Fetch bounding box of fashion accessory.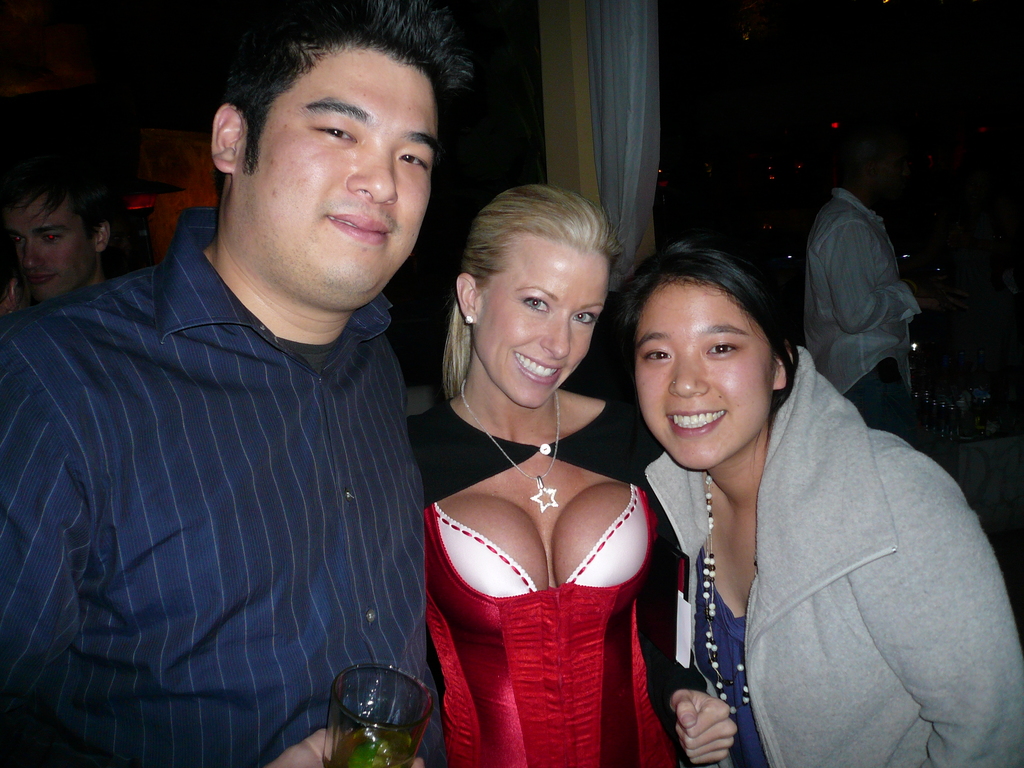
Bbox: [673,380,678,381].
